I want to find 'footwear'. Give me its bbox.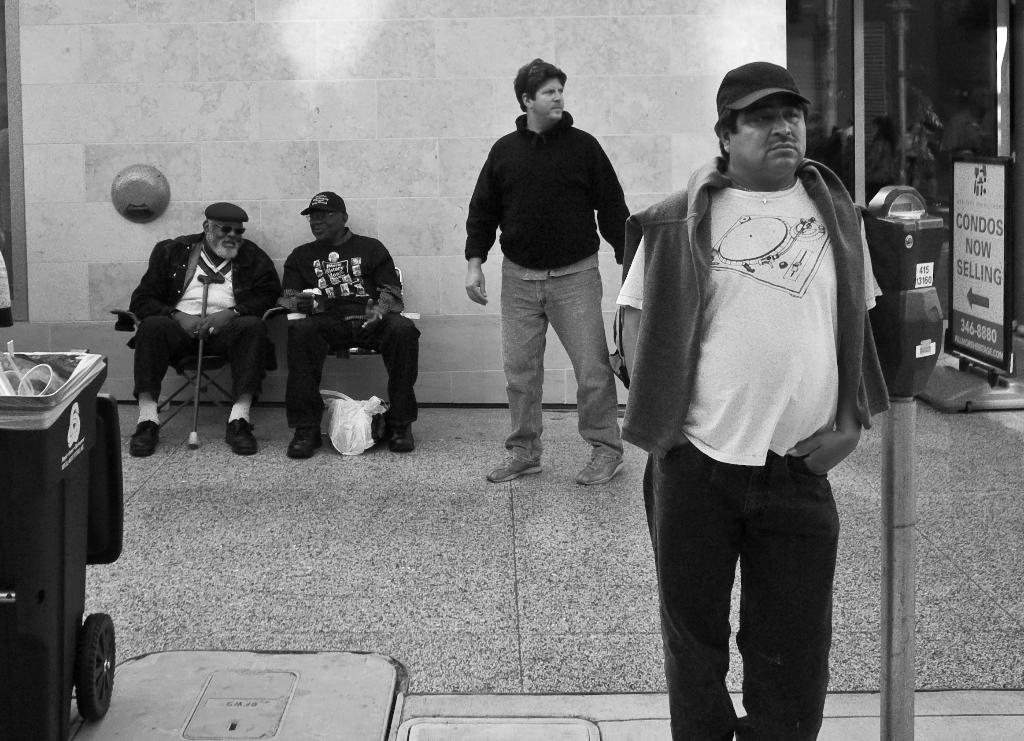
[383, 414, 417, 453].
